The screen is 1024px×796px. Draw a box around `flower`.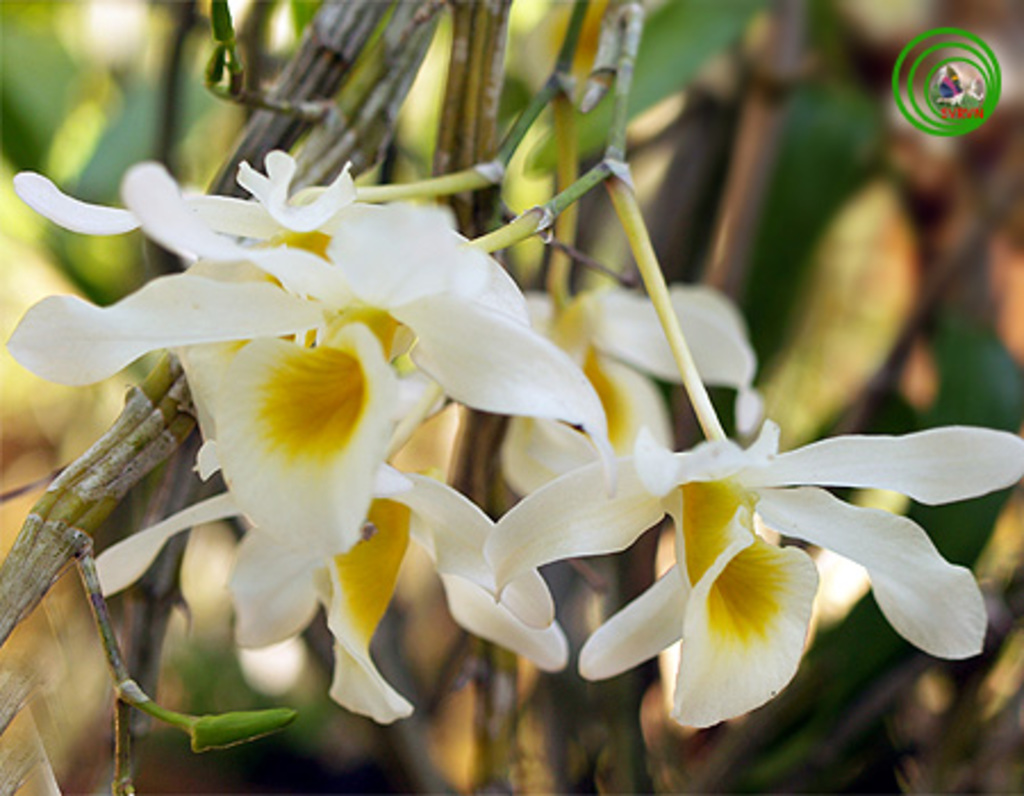
l=487, t=289, r=999, b=705.
